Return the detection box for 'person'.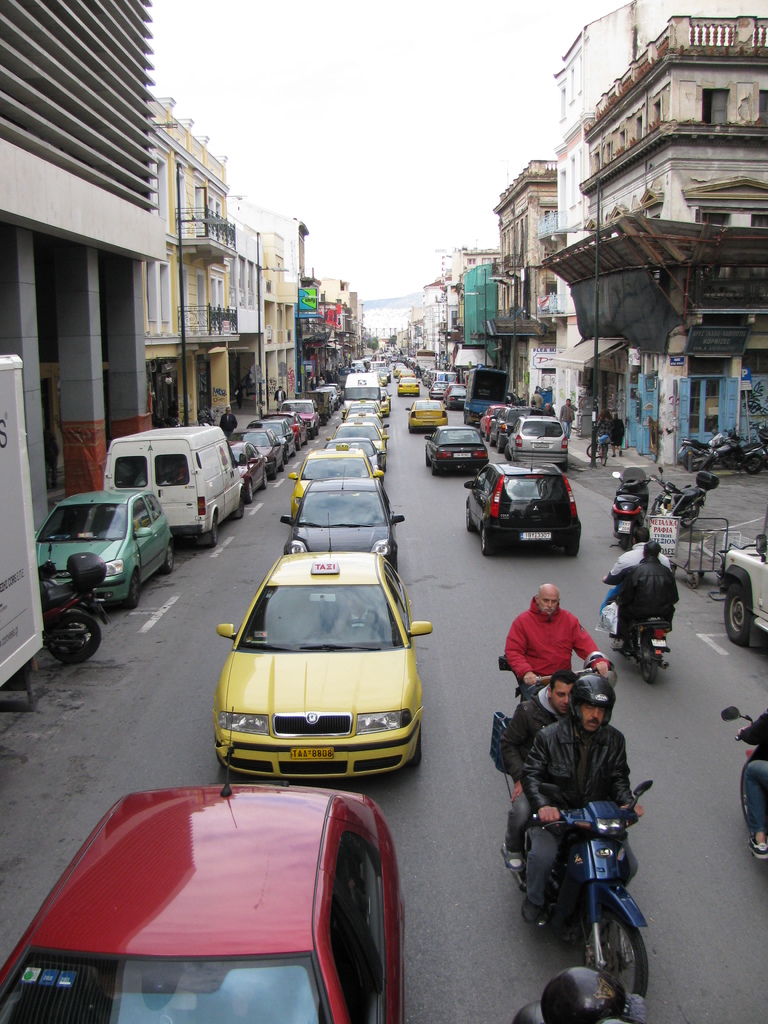
<box>509,586,618,694</box>.
